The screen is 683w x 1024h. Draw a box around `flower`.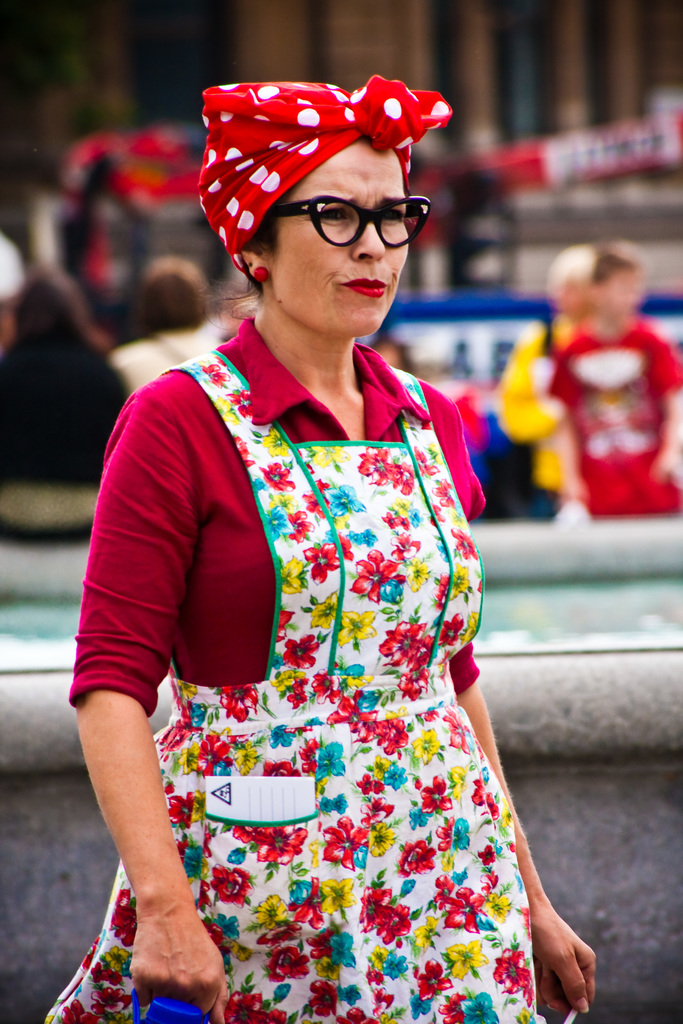
317, 816, 373, 868.
